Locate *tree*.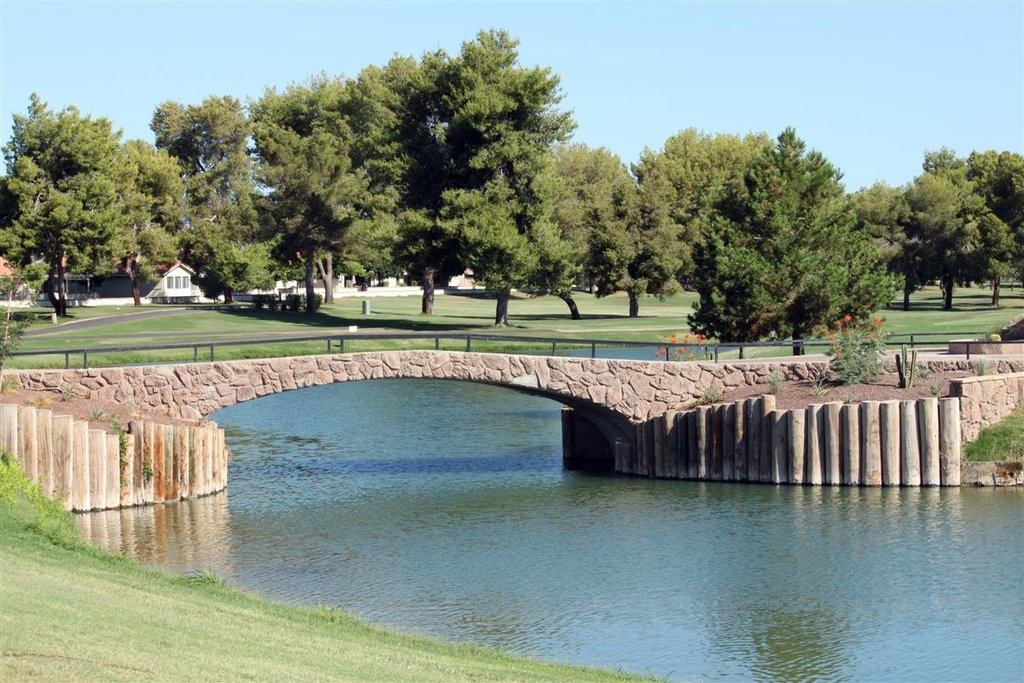
Bounding box: detection(301, 55, 485, 311).
